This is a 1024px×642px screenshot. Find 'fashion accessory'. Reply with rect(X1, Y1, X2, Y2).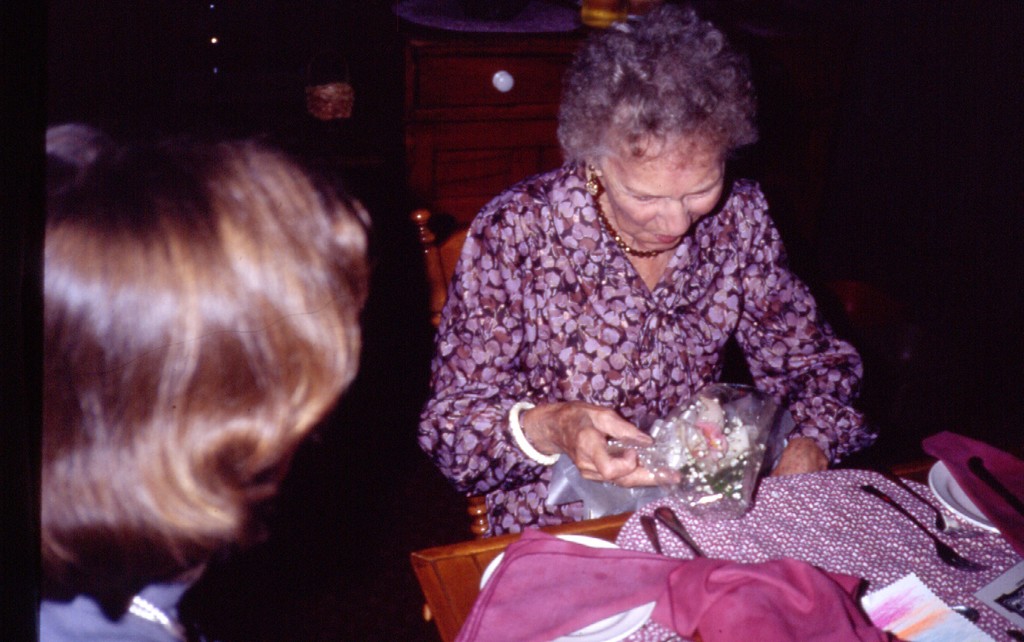
rect(583, 163, 599, 198).
